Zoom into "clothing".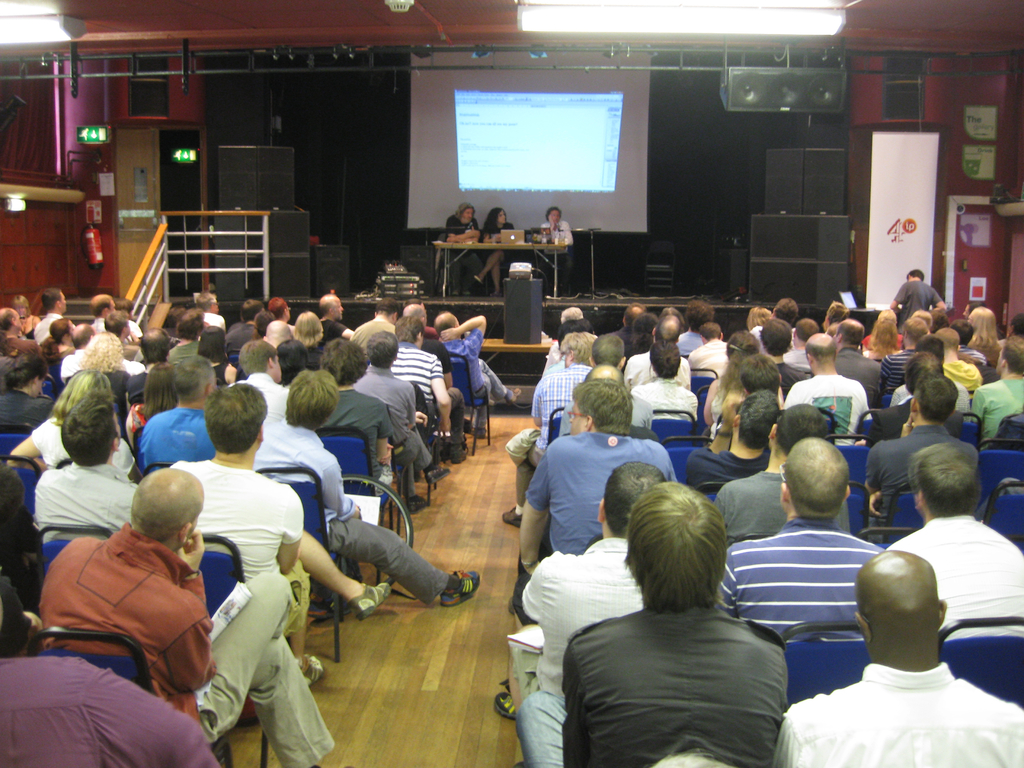
Zoom target: left=888, top=516, right=1023, bottom=643.
